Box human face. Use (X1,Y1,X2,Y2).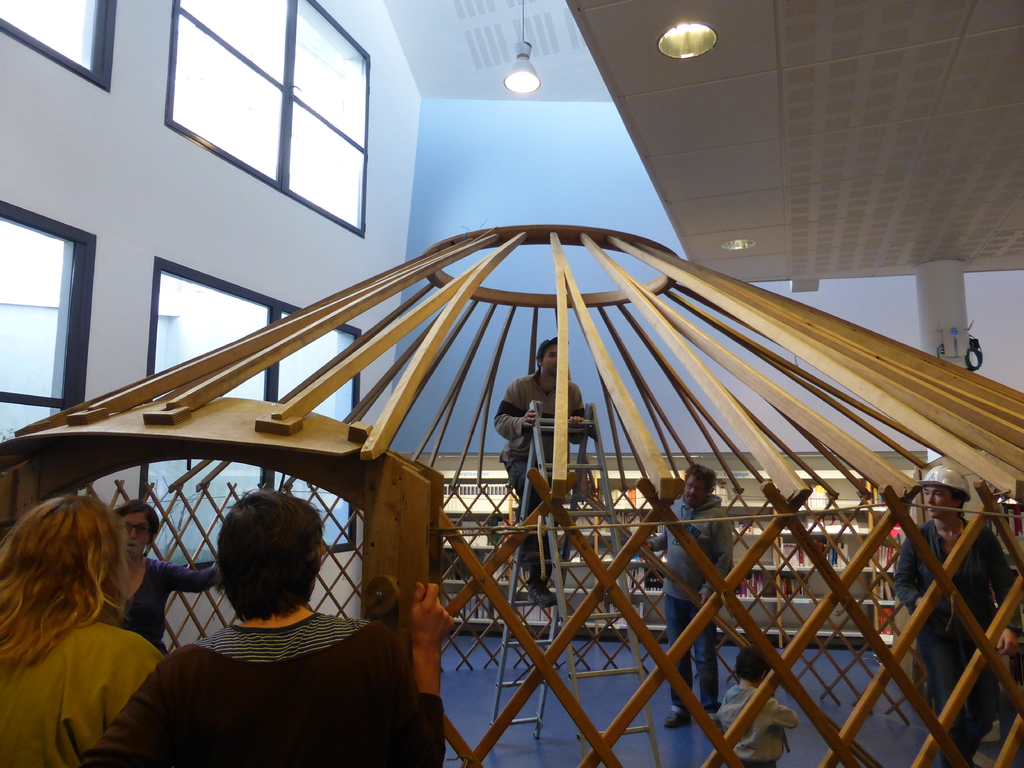
(119,512,156,555).
